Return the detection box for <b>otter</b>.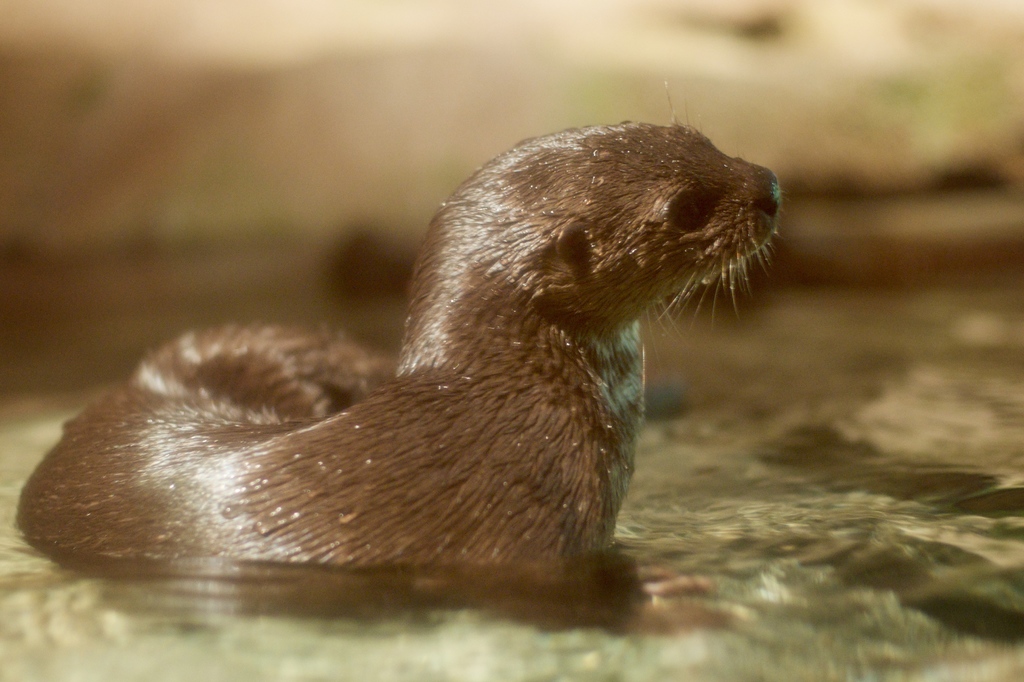
[left=17, top=81, right=784, bottom=616].
